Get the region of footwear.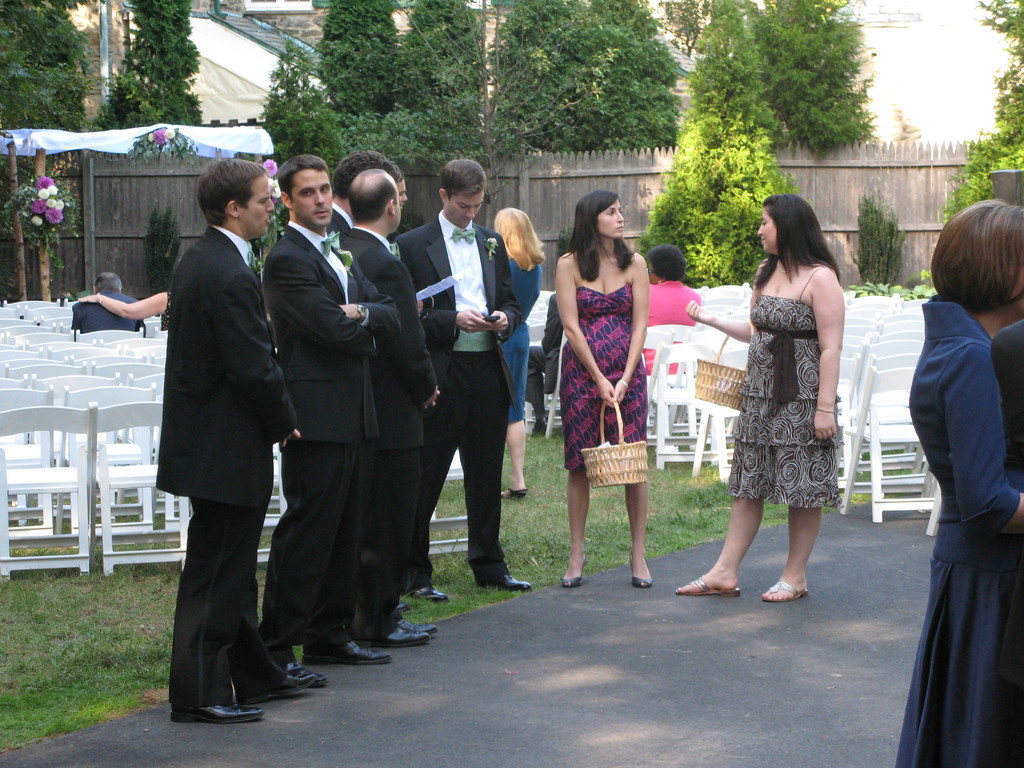
(287,659,325,685).
